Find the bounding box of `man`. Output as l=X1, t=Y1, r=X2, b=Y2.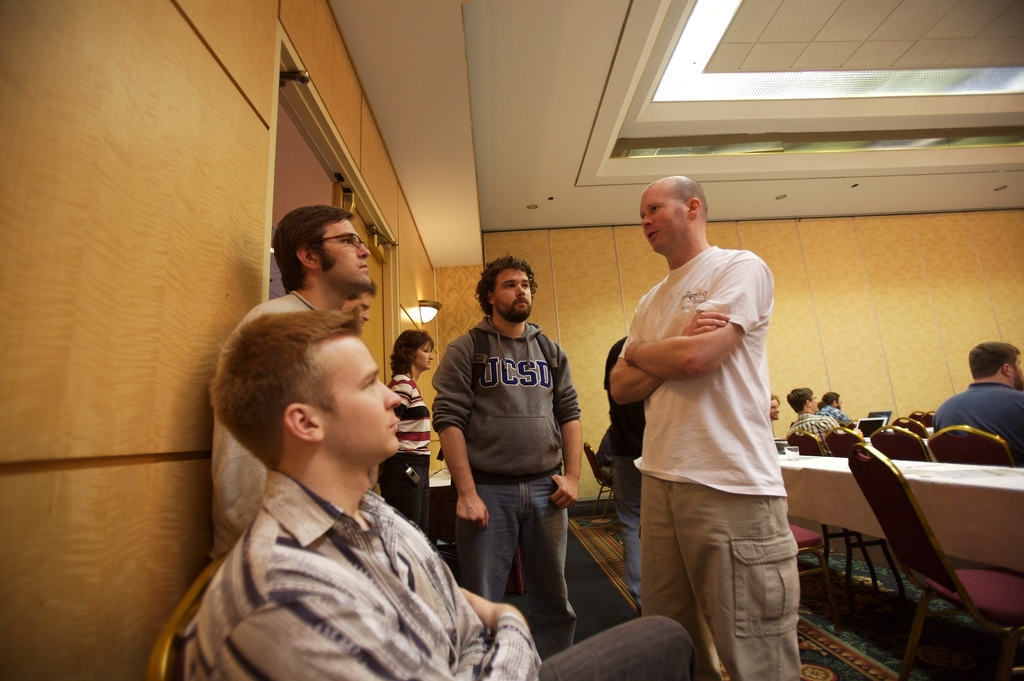
l=820, t=393, r=858, b=430.
